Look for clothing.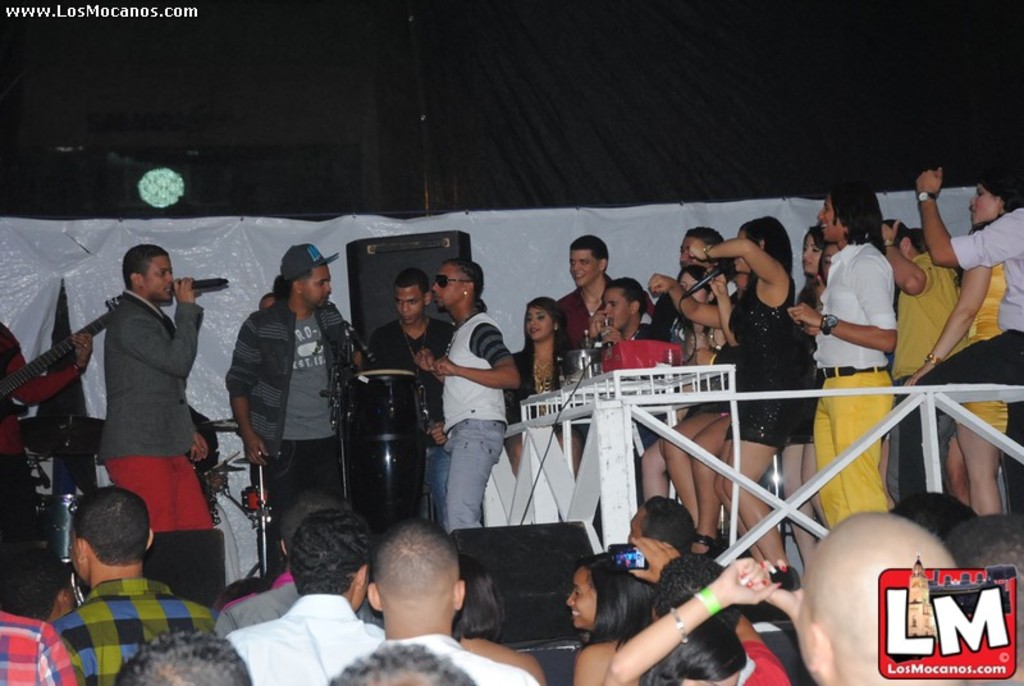
Found: 502 346 576 448.
